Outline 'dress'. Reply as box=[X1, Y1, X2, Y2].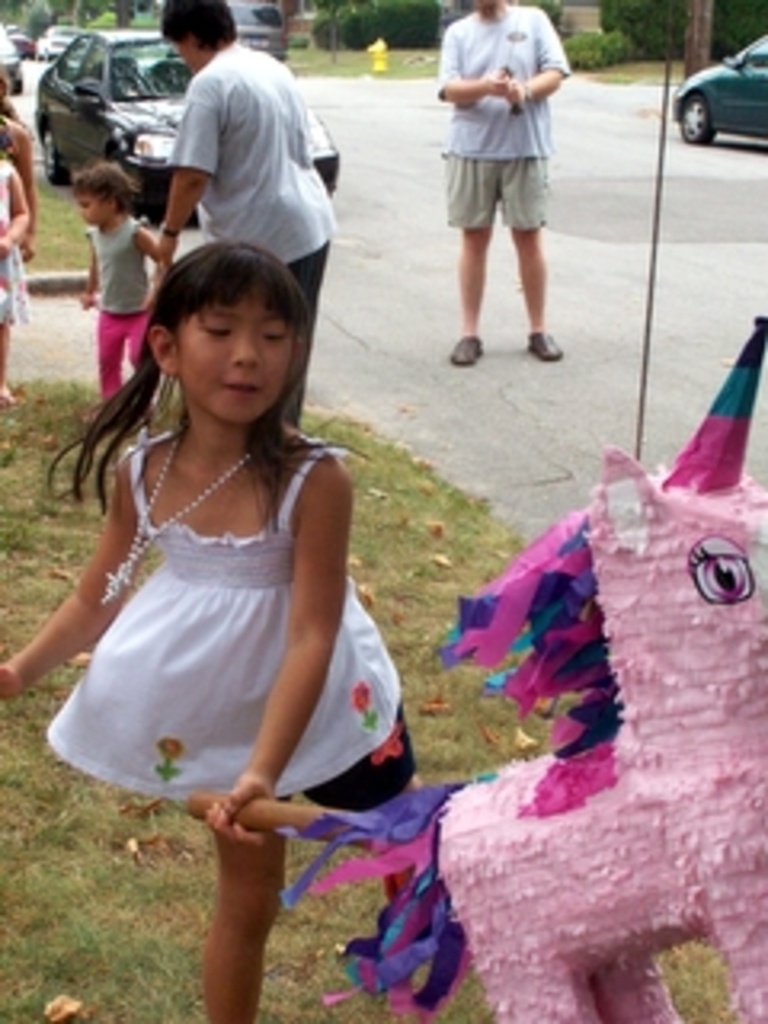
box=[77, 467, 419, 829].
